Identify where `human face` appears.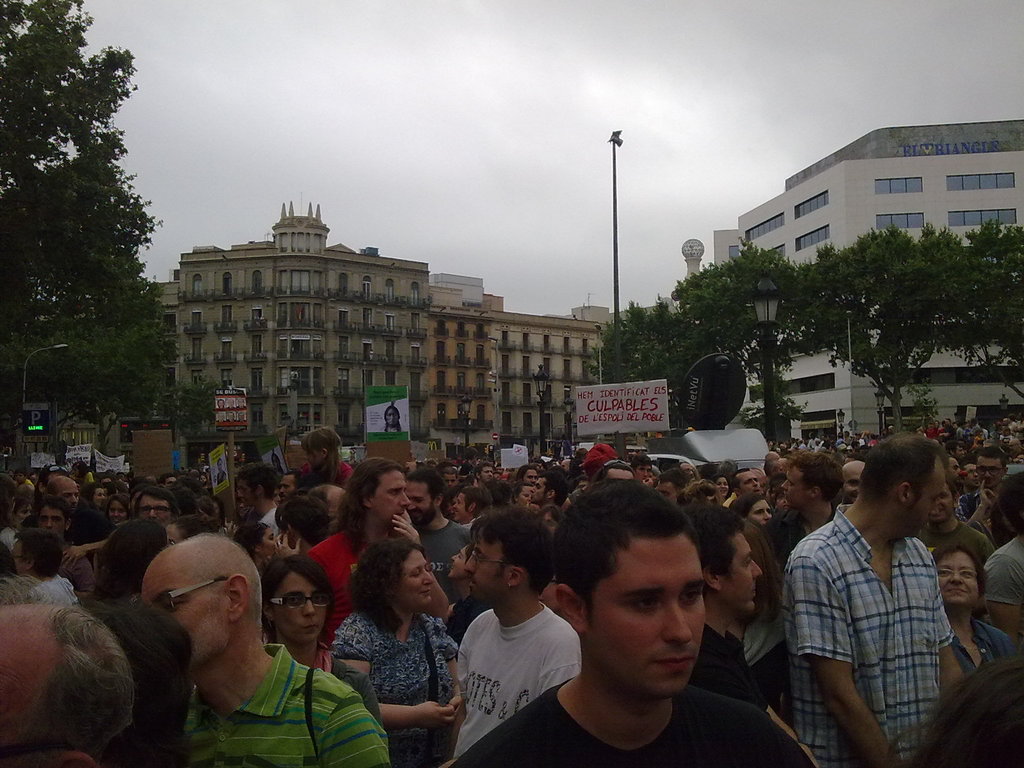
Appears at locate(944, 455, 961, 488).
